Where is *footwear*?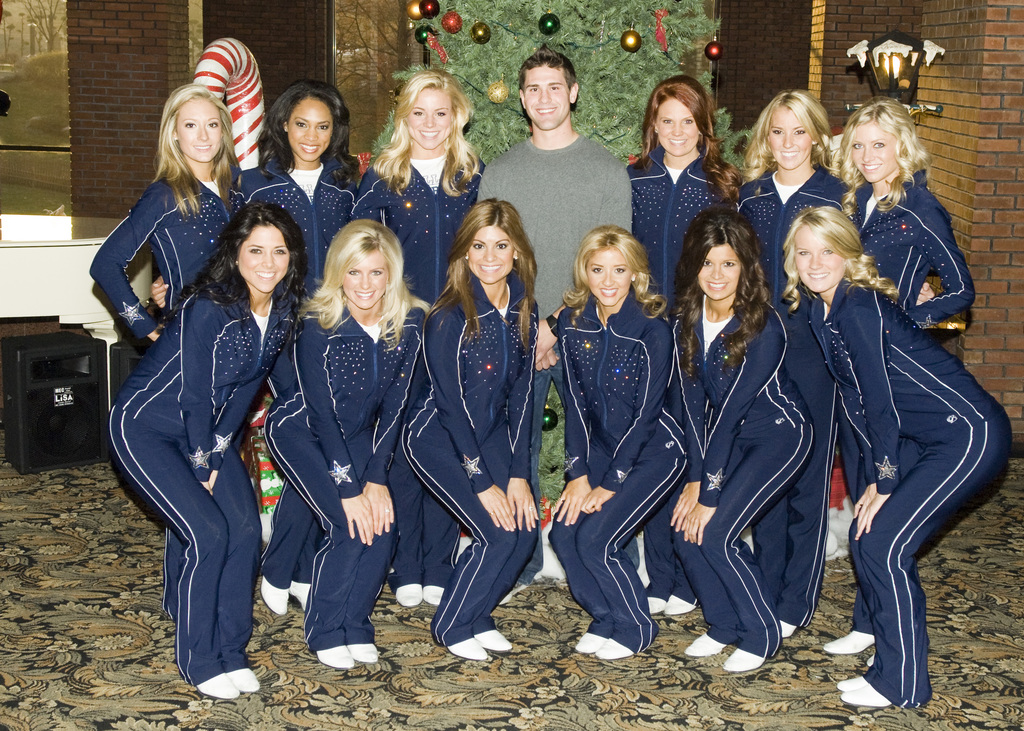
(835, 675, 867, 691).
